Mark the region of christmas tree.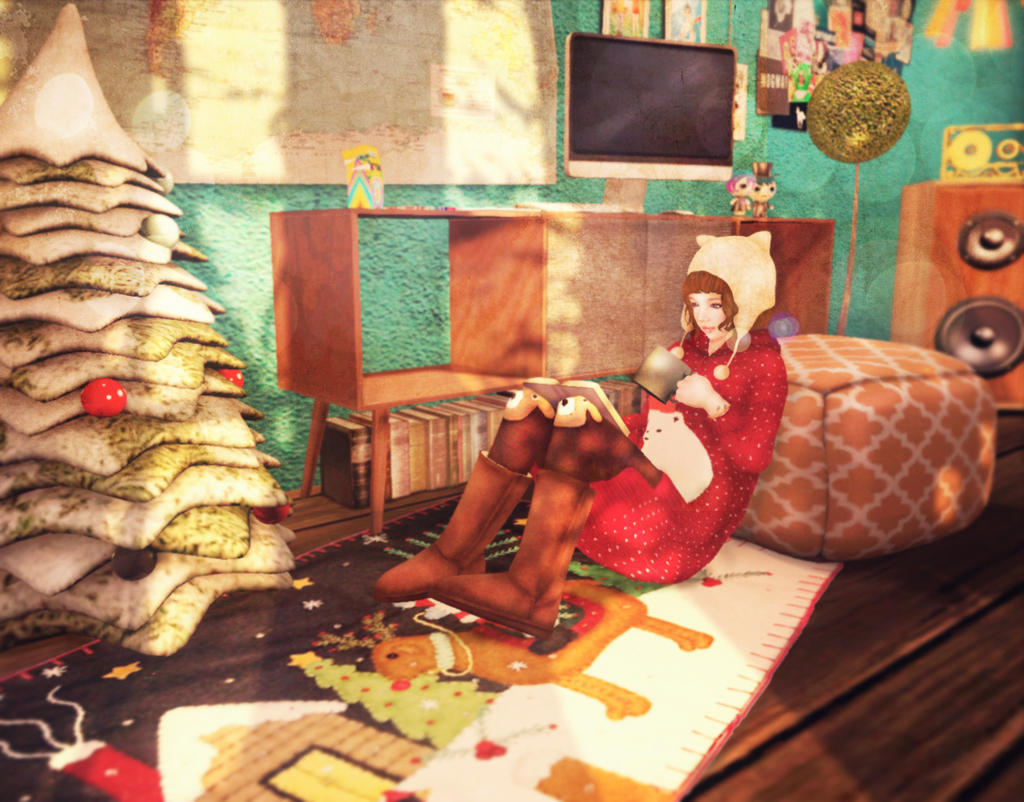
Region: 0, 0, 313, 678.
